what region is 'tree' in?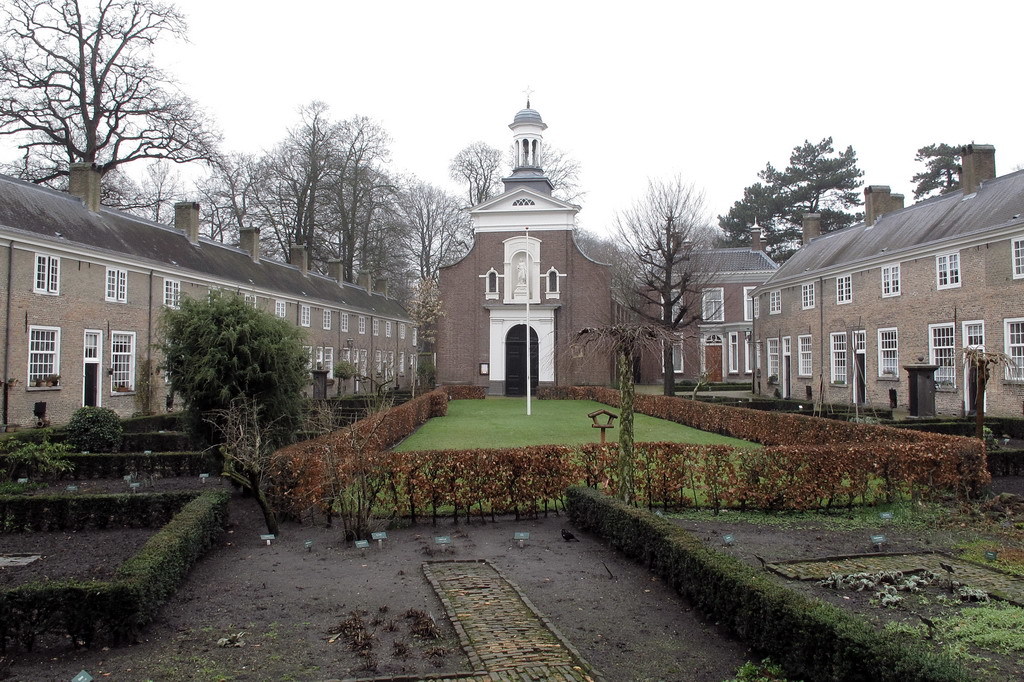
(x1=605, y1=169, x2=748, y2=394).
